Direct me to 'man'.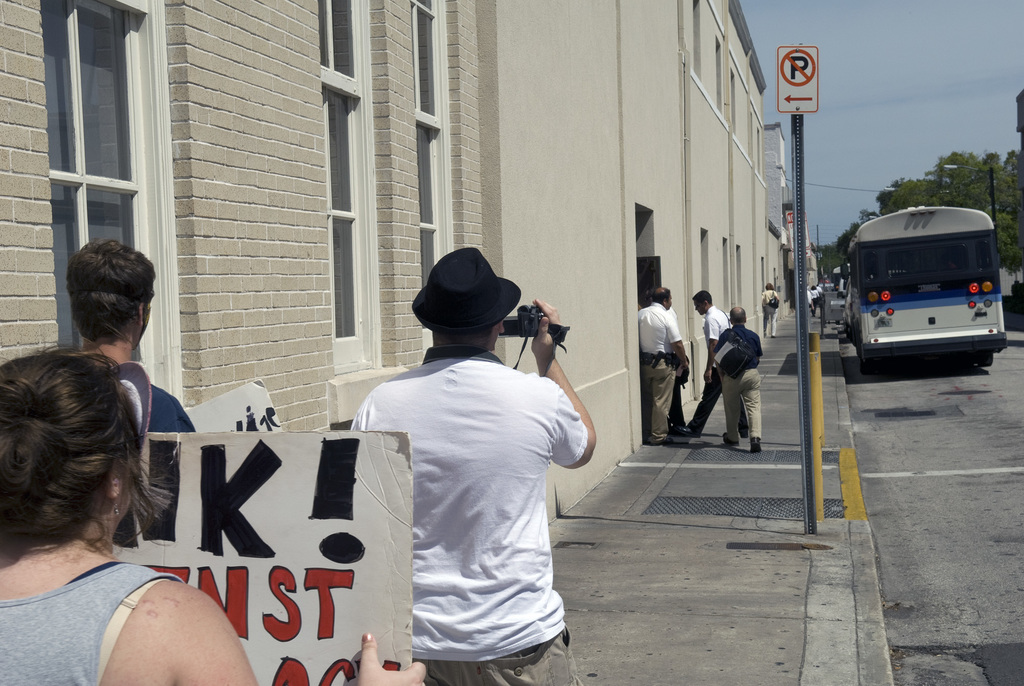
Direction: 685, 288, 749, 437.
